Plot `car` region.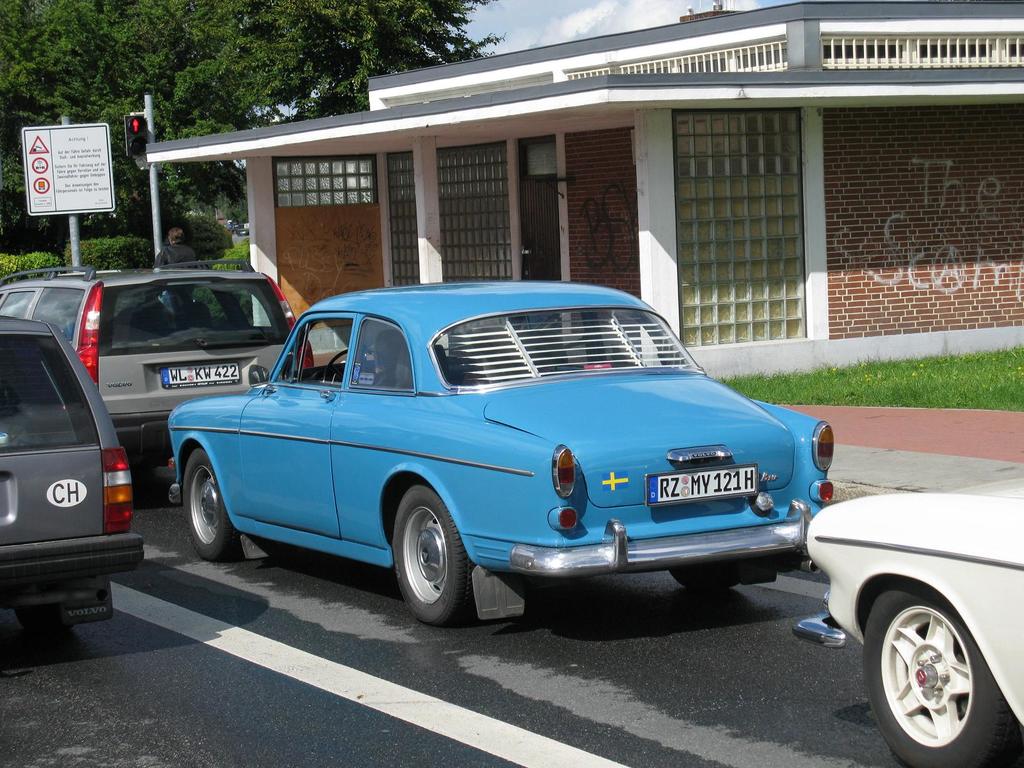
Plotted at crop(794, 477, 1023, 767).
